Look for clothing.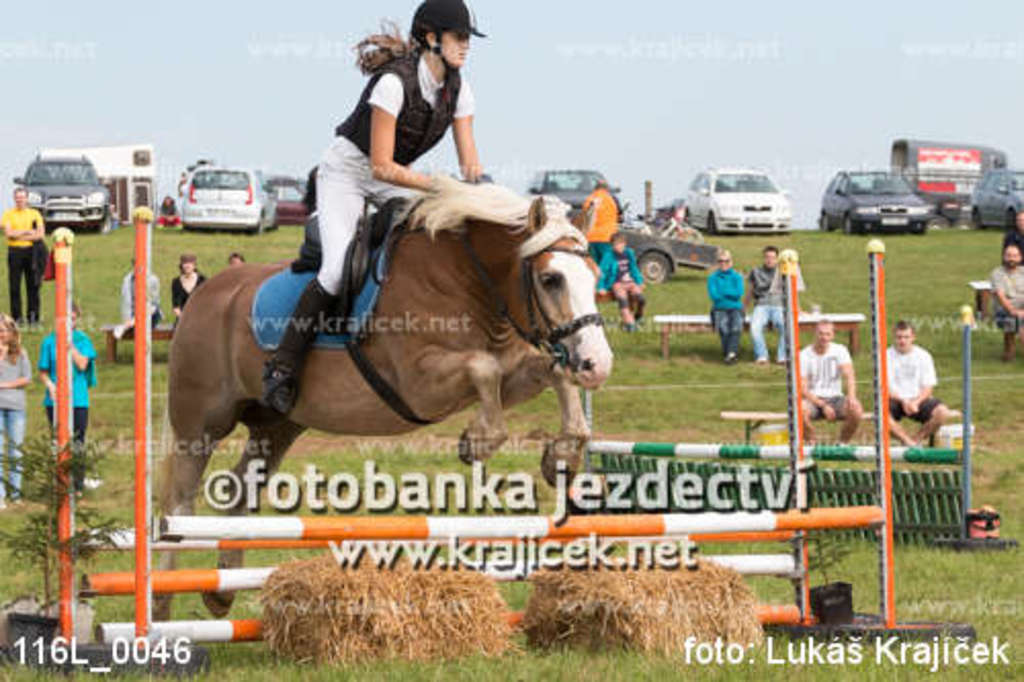
Found: 788,340,852,432.
